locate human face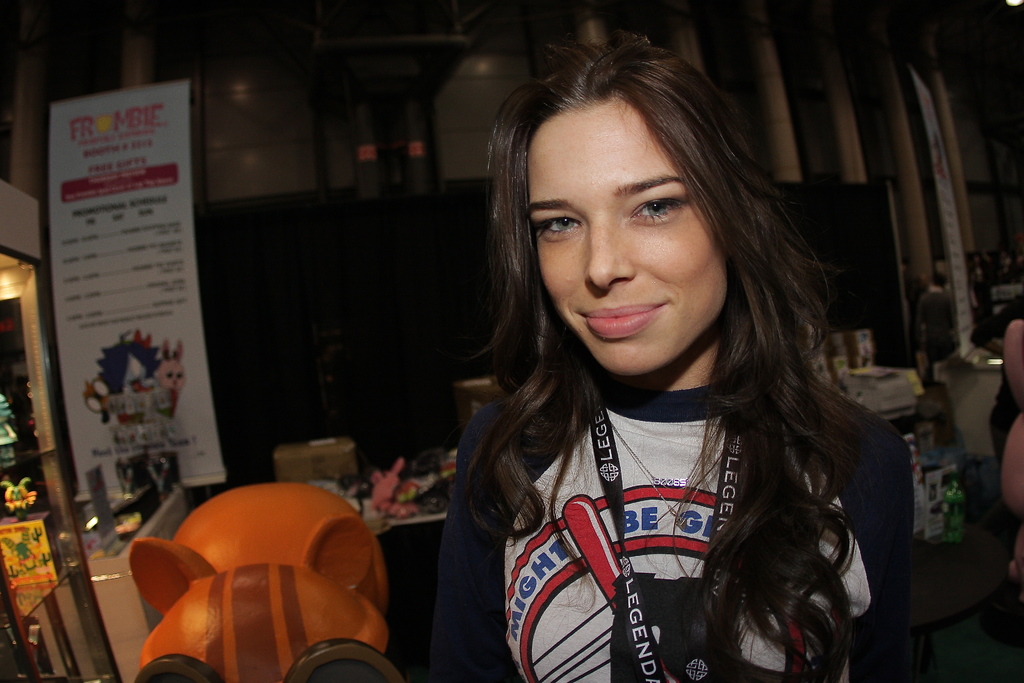
{"x1": 540, "y1": 110, "x2": 727, "y2": 368}
